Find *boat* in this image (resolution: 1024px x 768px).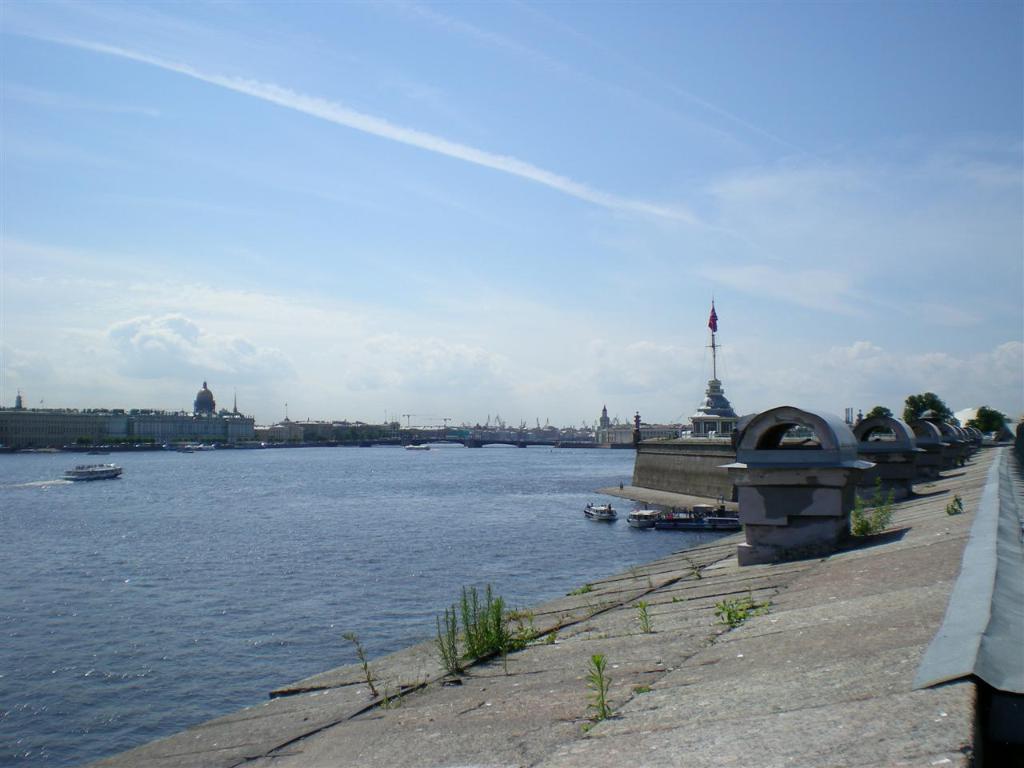
{"left": 582, "top": 506, "right": 620, "bottom": 526}.
